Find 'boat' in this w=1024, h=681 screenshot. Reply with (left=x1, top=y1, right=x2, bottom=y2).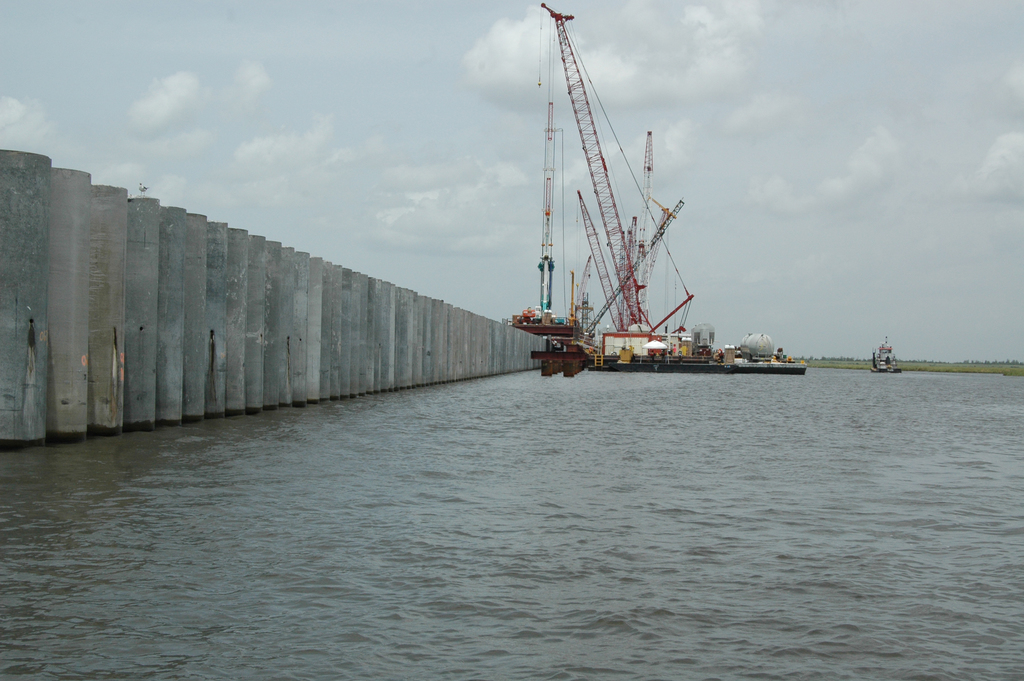
(left=496, top=46, right=807, bottom=405).
